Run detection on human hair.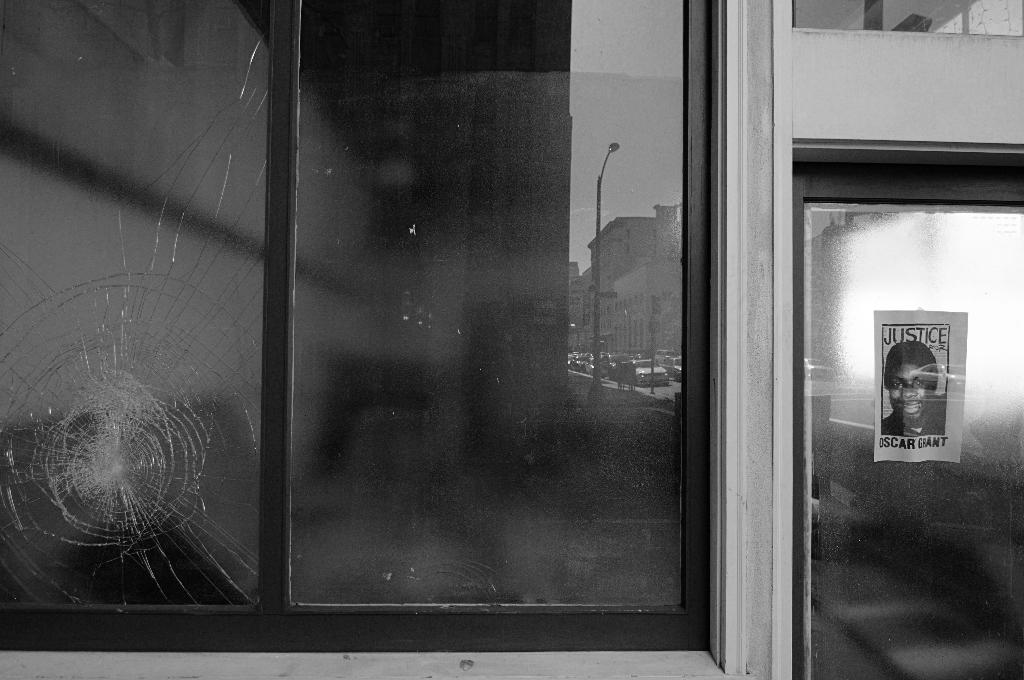
Result: <region>883, 336, 941, 389</region>.
